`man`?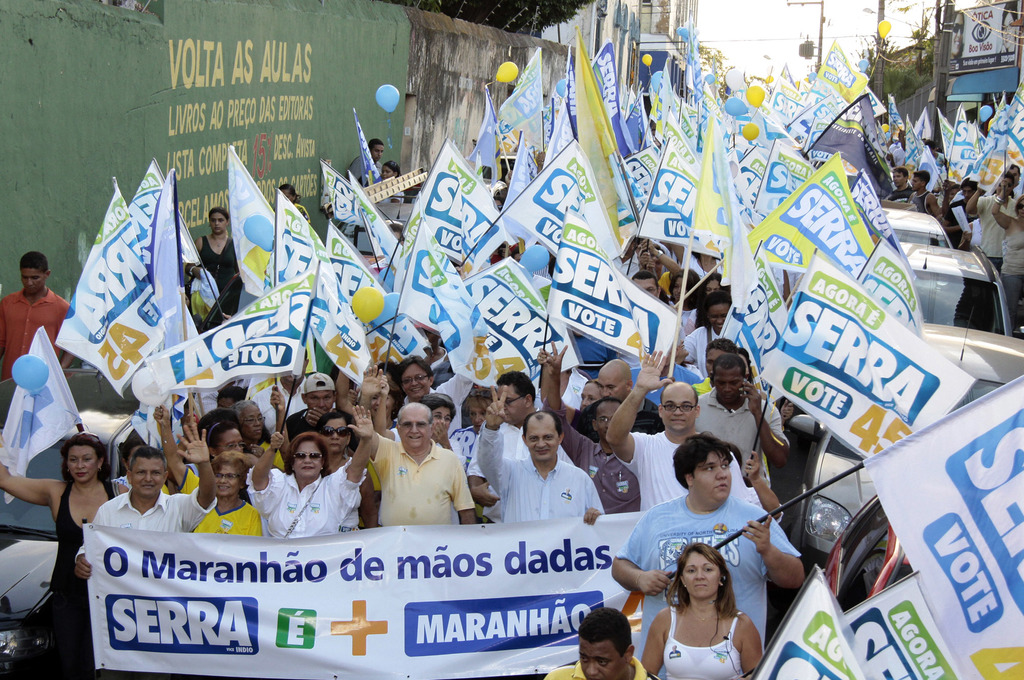
<bbox>0, 252, 74, 373</bbox>
